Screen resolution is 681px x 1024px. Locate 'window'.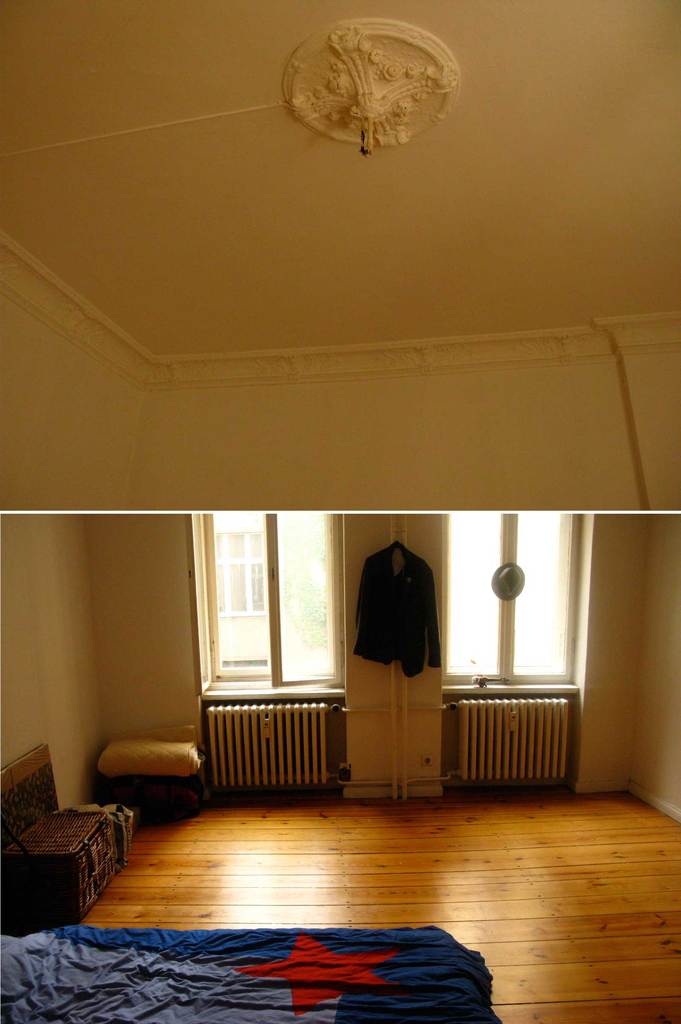
[x1=443, y1=508, x2=593, y2=692].
